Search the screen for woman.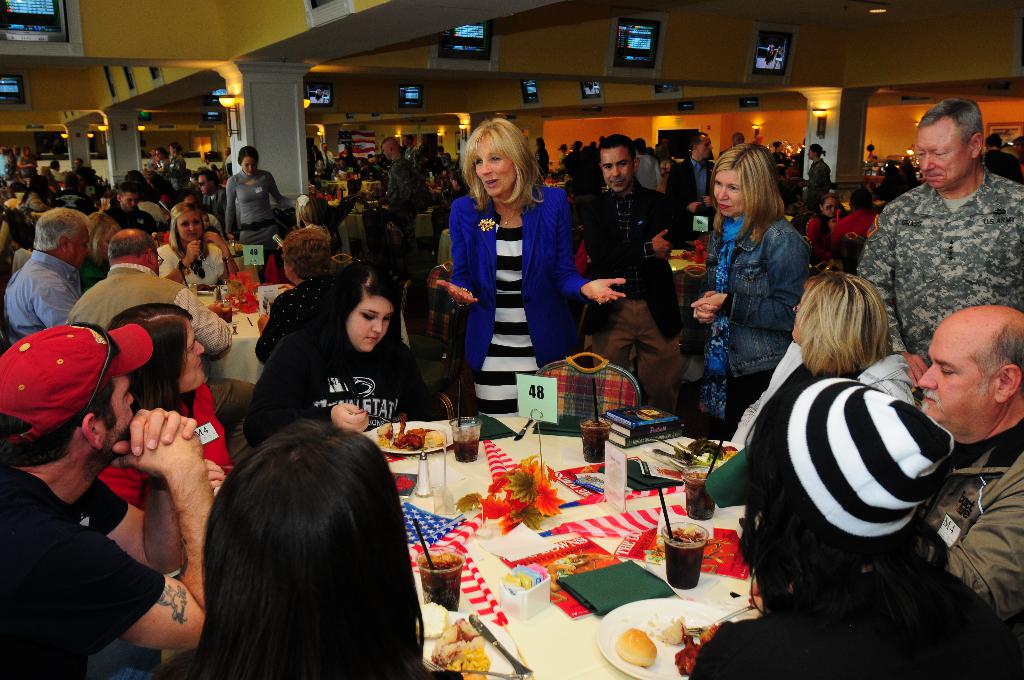
Found at {"x1": 145, "y1": 422, "x2": 472, "y2": 679}.
